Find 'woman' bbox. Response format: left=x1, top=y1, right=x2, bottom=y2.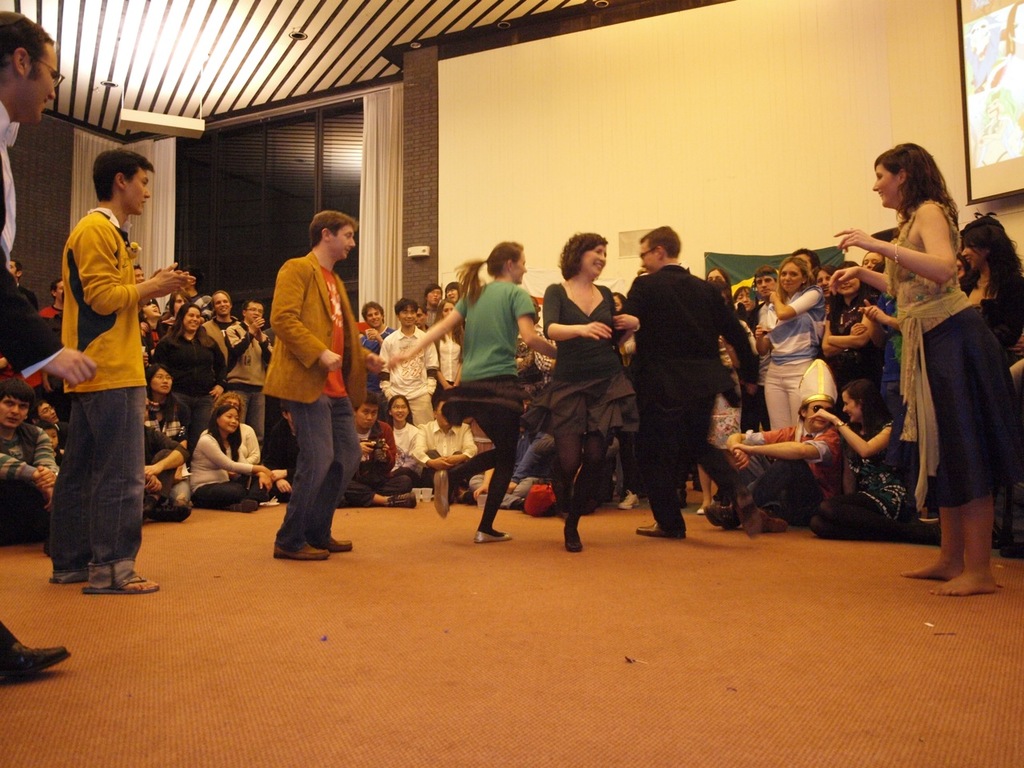
left=828, top=139, right=1014, bottom=592.
